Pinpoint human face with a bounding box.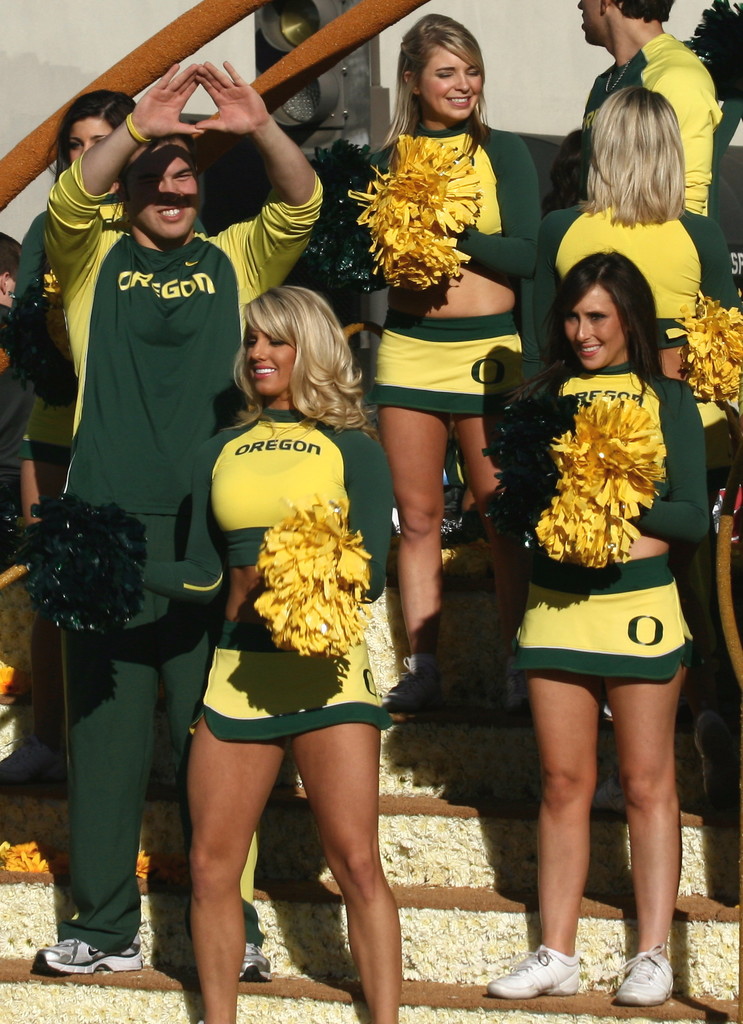
[579,0,601,42].
